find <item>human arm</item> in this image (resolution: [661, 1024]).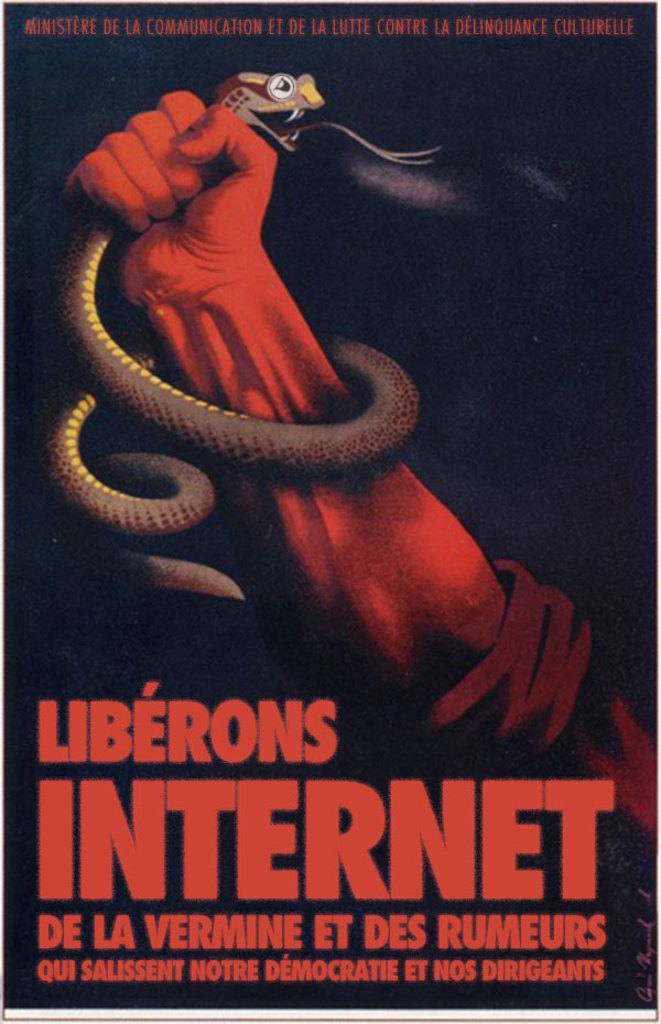
x1=62, y1=85, x2=660, y2=873.
